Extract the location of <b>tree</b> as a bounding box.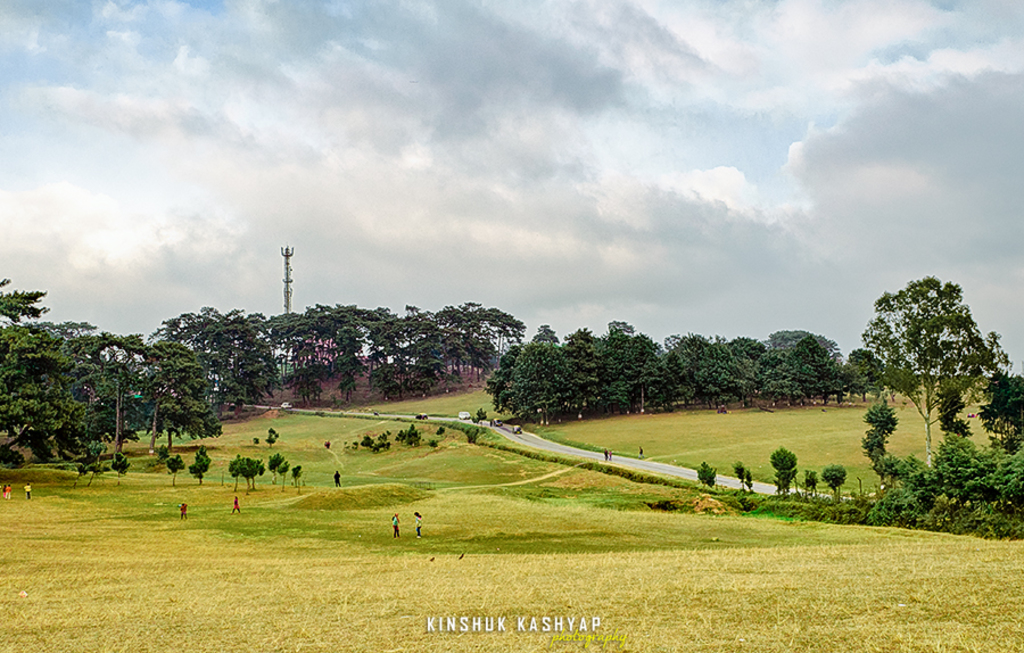
(163,304,251,403).
